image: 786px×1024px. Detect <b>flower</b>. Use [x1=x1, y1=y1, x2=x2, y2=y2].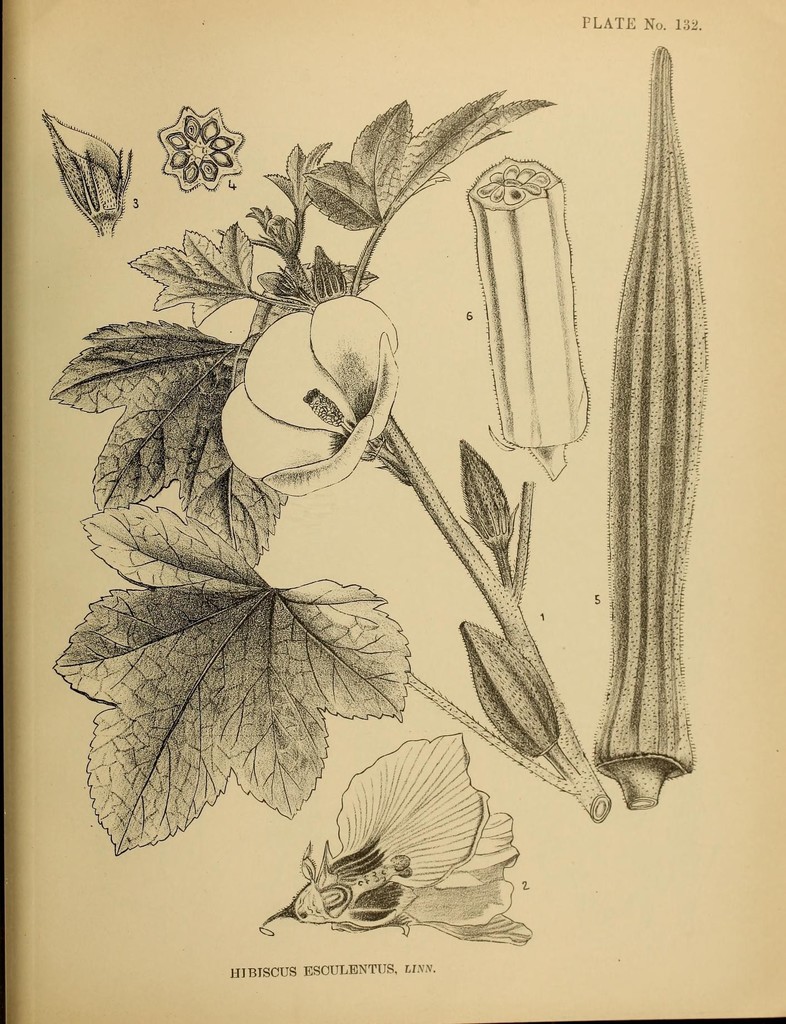
[x1=220, y1=297, x2=402, y2=493].
